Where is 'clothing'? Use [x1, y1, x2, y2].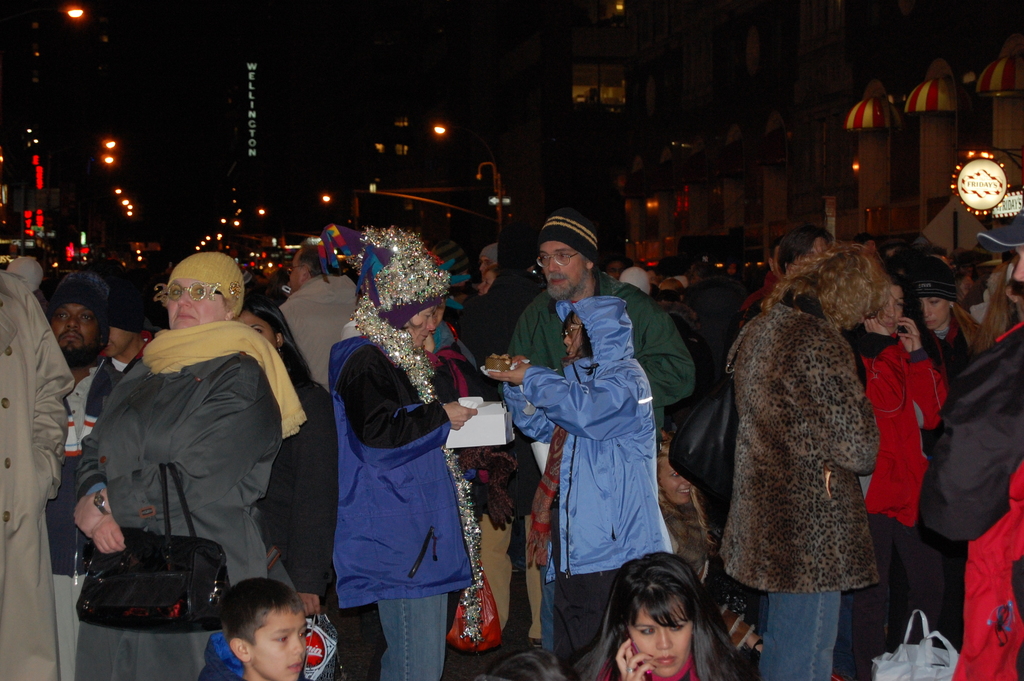
[723, 289, 893, 679].
